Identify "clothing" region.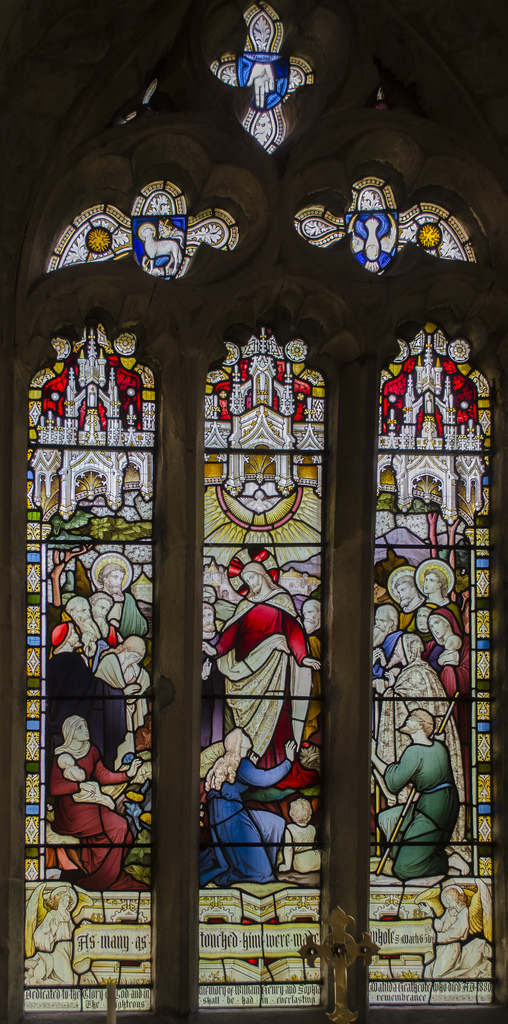
Region: region(366, 626, 400, 673).
